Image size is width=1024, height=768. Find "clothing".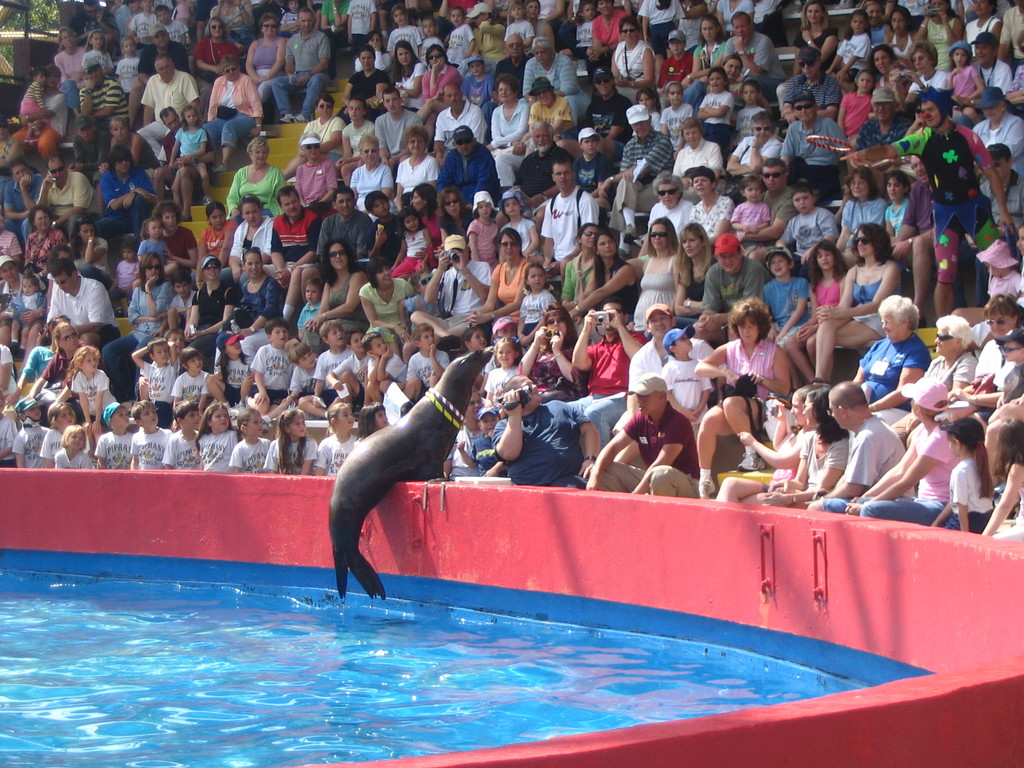
{"left": 1000, "top": 361, "right": 1023, "bottom": 401}.
